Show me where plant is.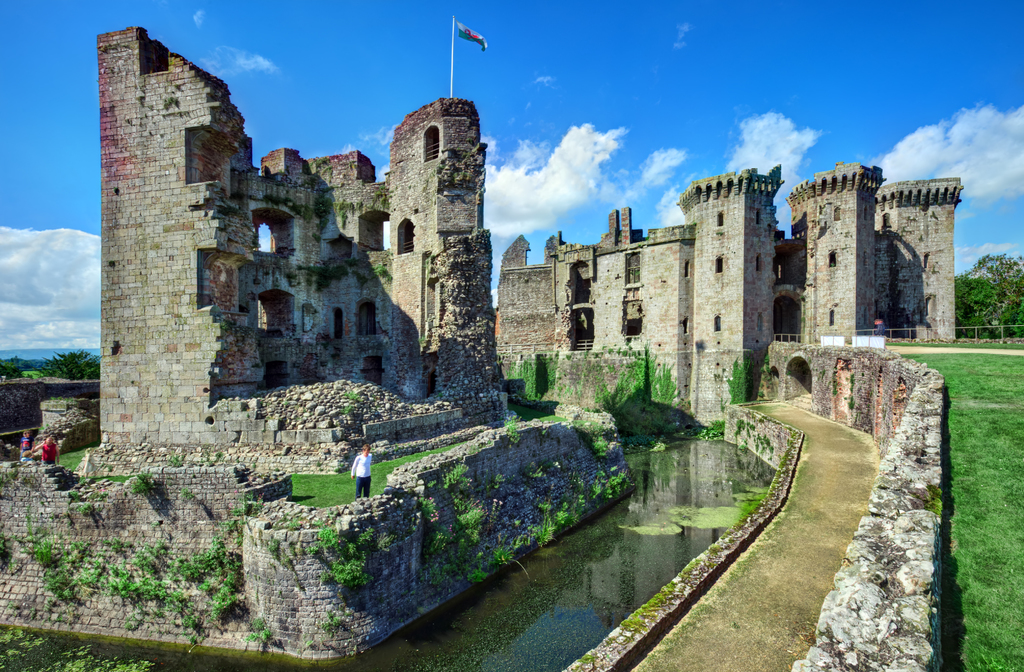
plant is at (502,418,519,444).
